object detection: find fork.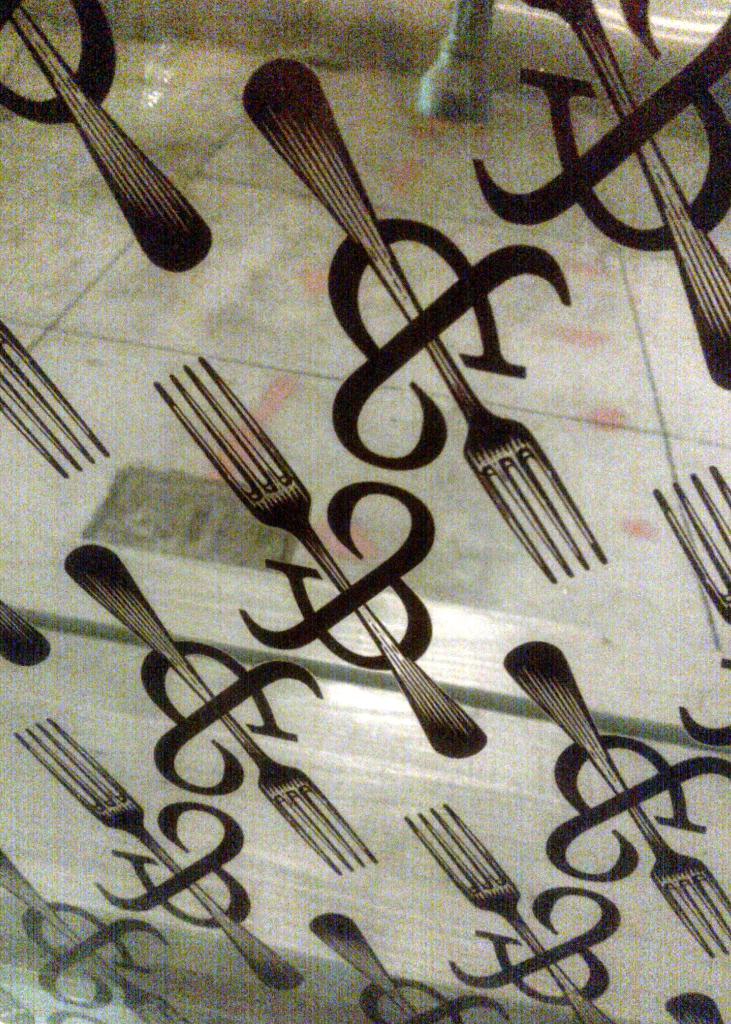
bbox(523, 0, 730, 391).
